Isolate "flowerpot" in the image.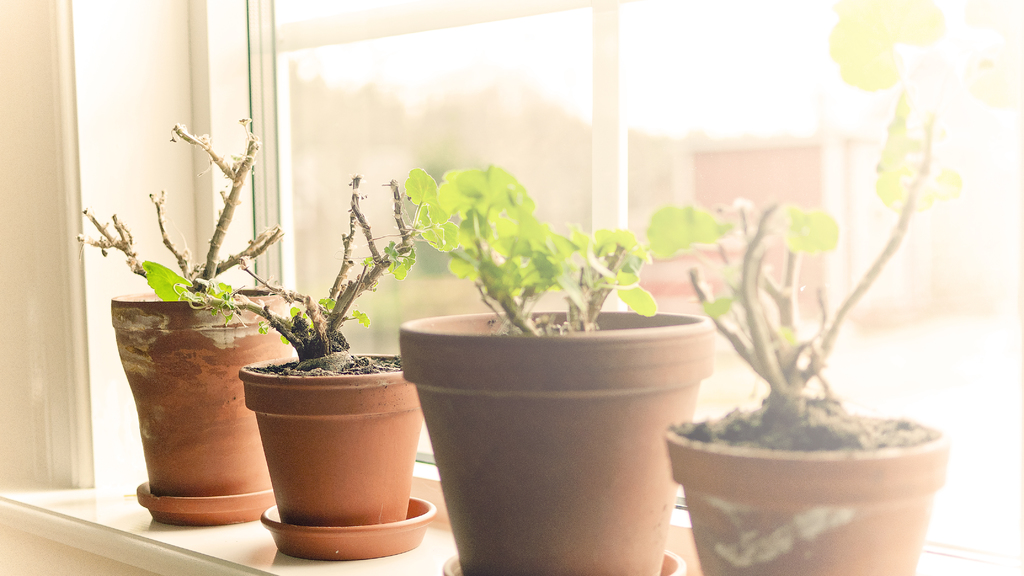
Isolated region: (left=106, top=289, right=287, bottom=493).
